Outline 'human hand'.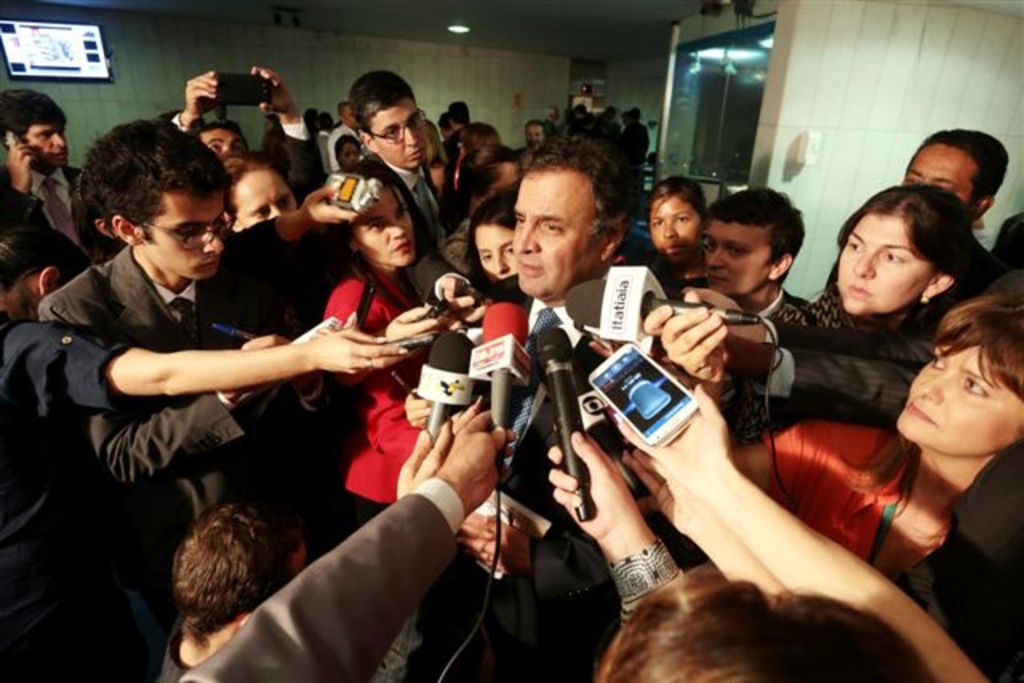
Outline: Rect(395, 419, 453, 504).
